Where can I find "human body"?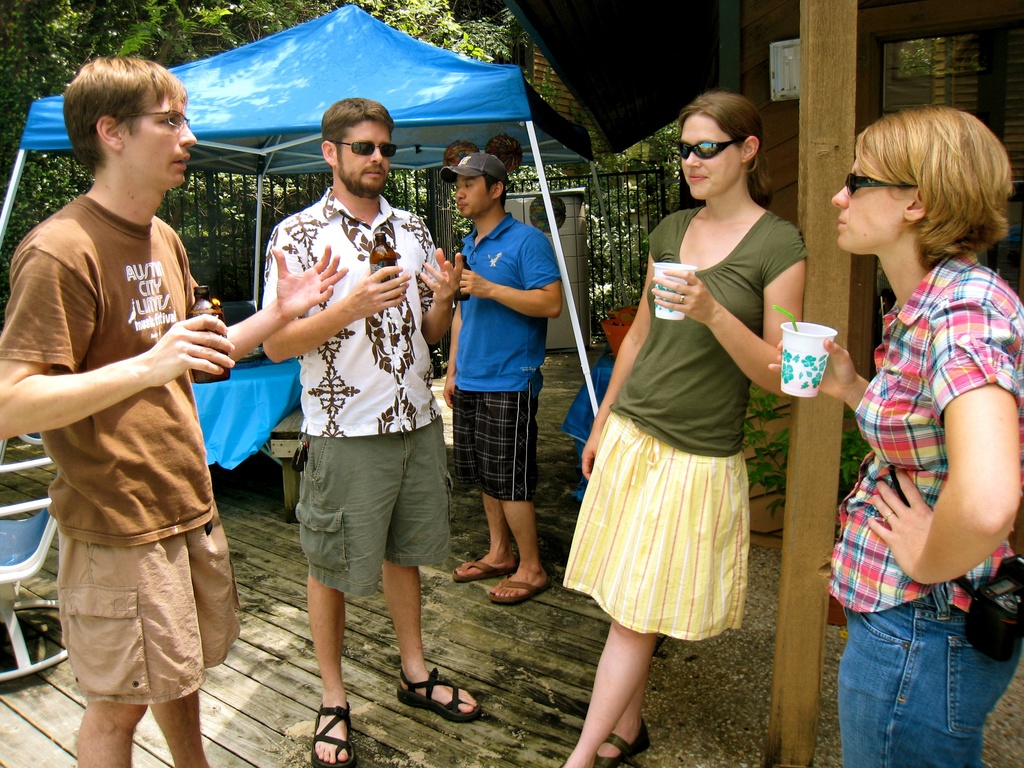
You can find it at <region>575, 111, 800, 721</region>.
